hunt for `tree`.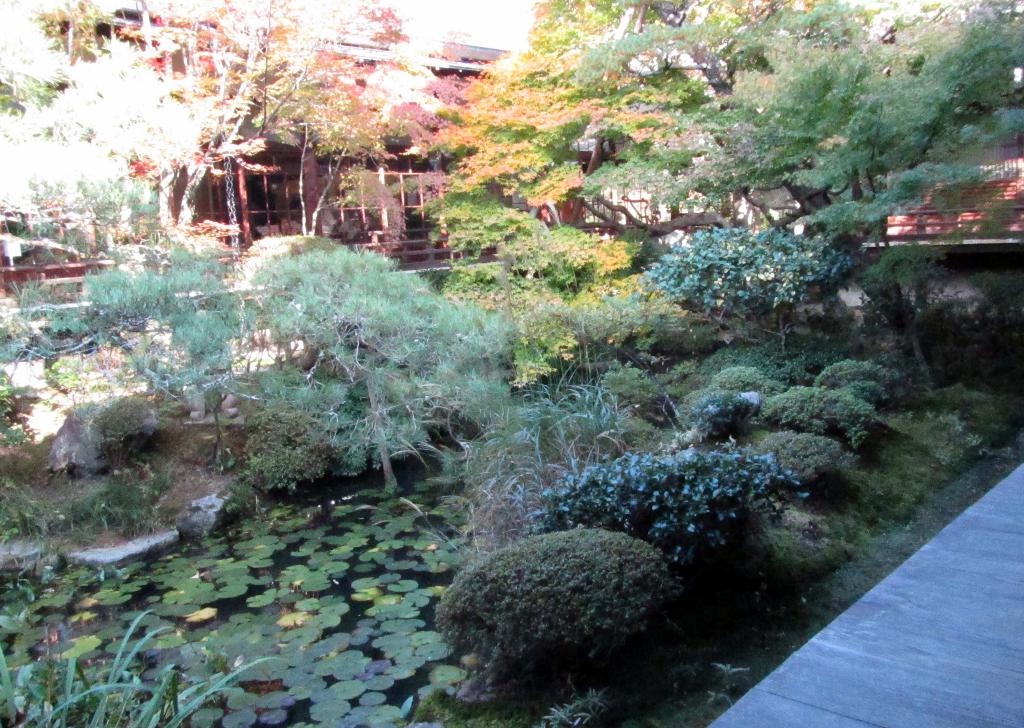
Hunted down at <region>121, 0, 332, 244</region>.
